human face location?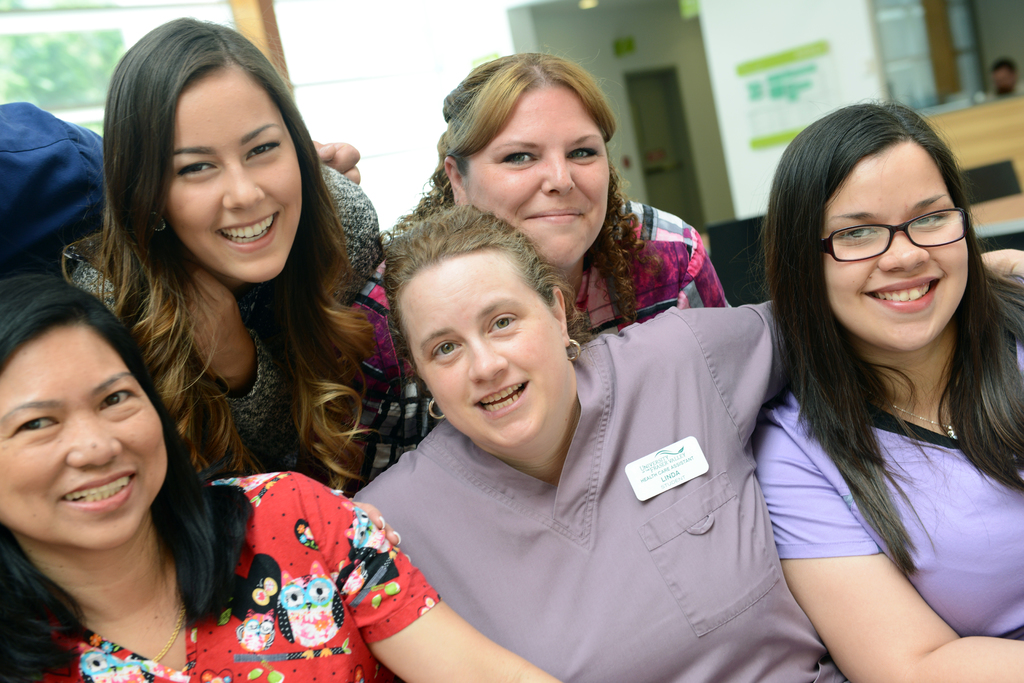
(467,86,609,260)
